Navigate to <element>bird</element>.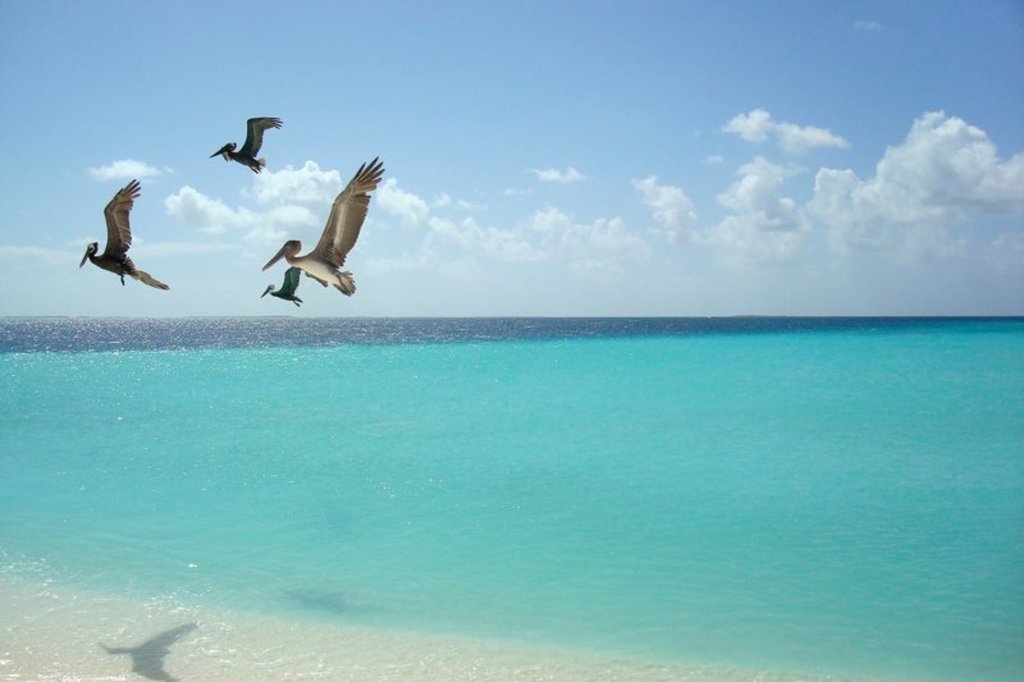
Navigation target: (255,264,324,316).
